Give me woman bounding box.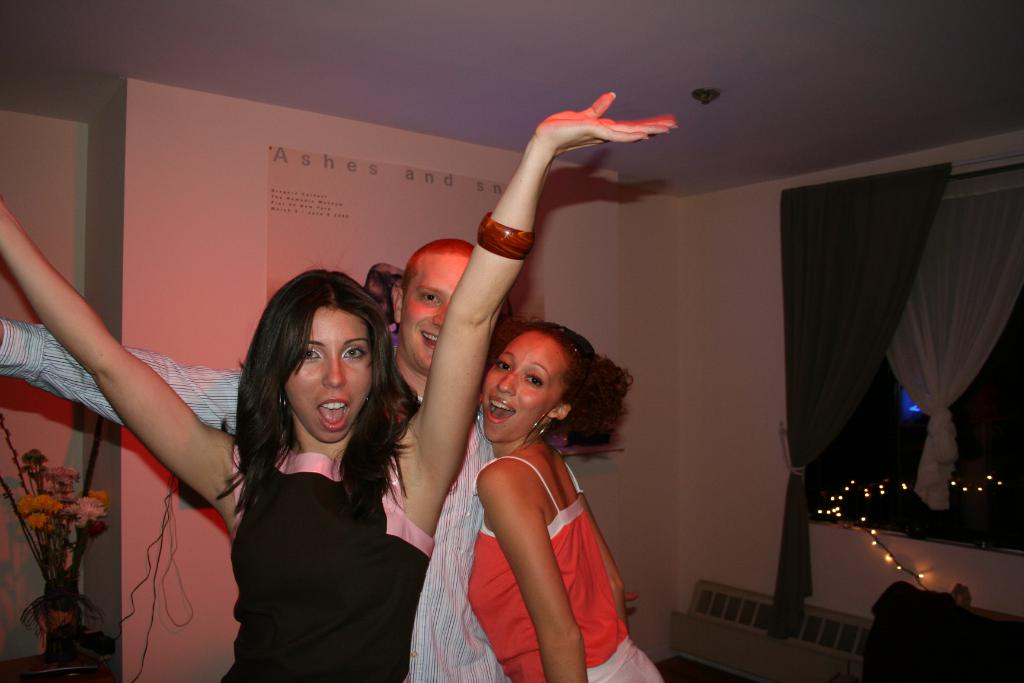
[463,315,671,682].
